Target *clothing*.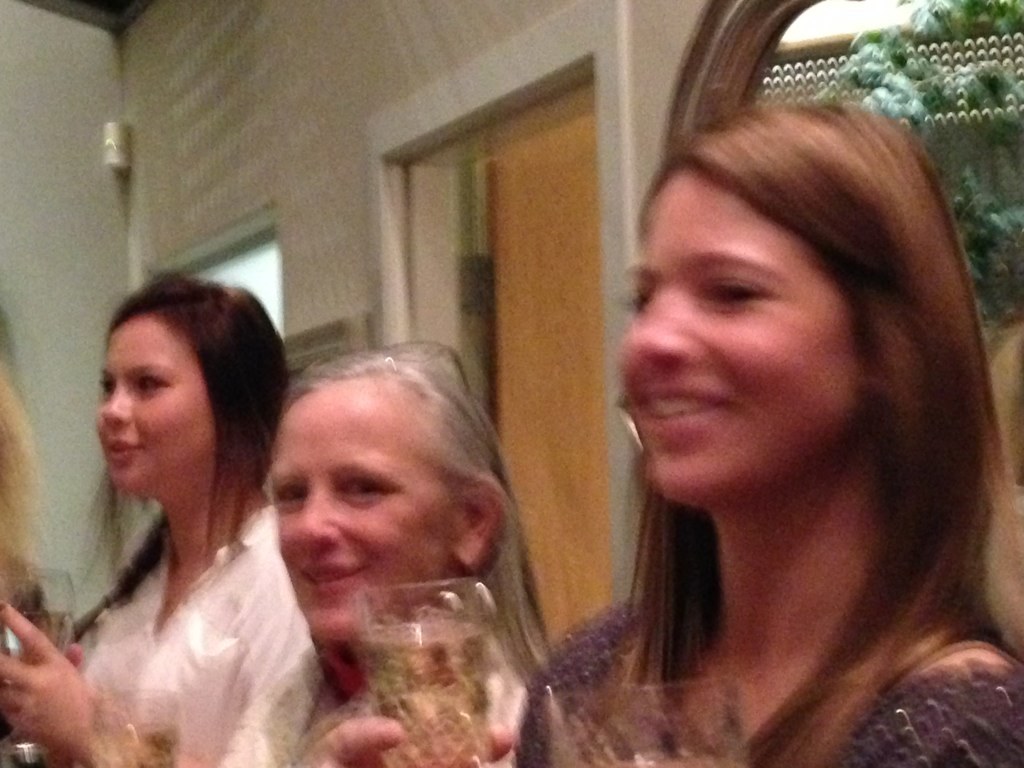
Target region: bbox(513, 598, 1023, 767).
